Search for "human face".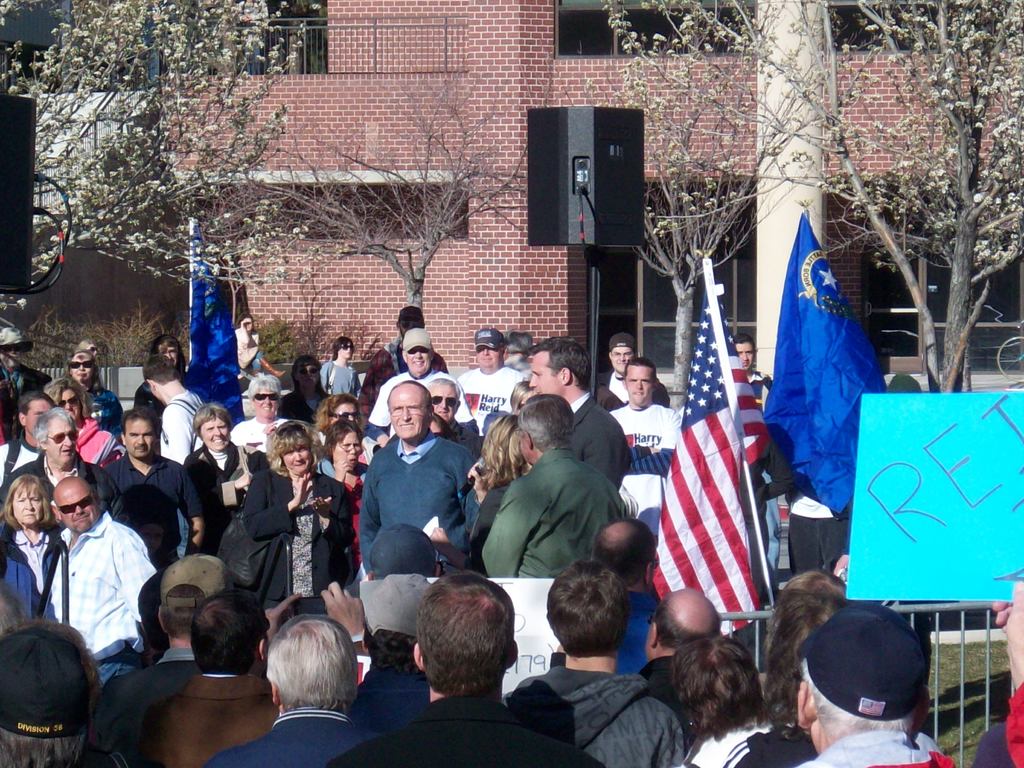
Found at (157,342,177,368).
